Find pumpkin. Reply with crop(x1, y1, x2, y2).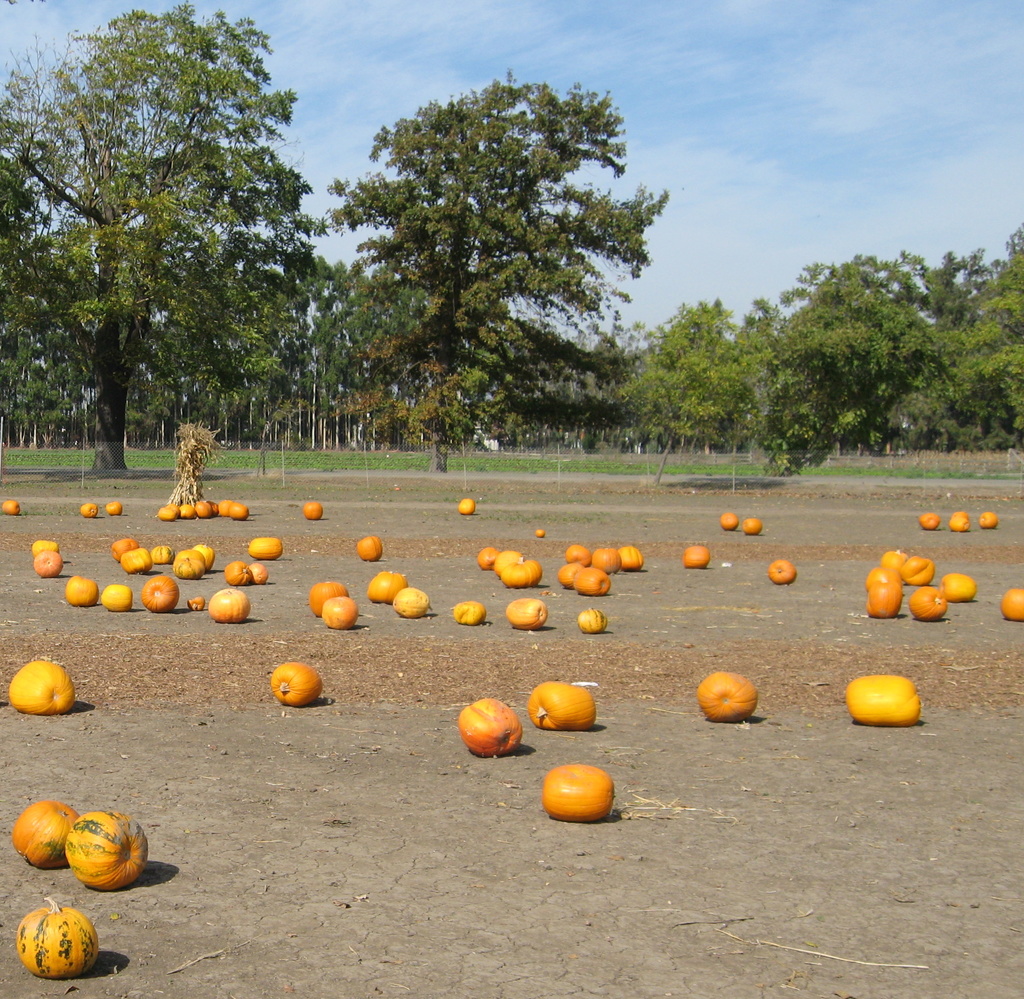
crop(102, 587, 138, 607).
